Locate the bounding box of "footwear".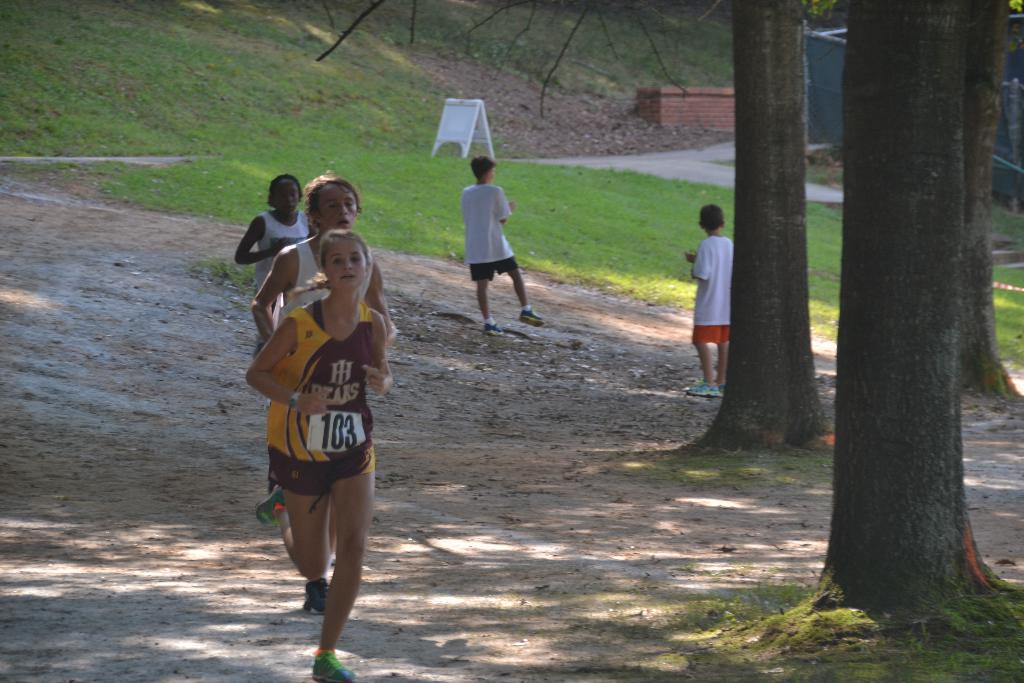
Bounding box: Rect(484, 323, 504, 333).
